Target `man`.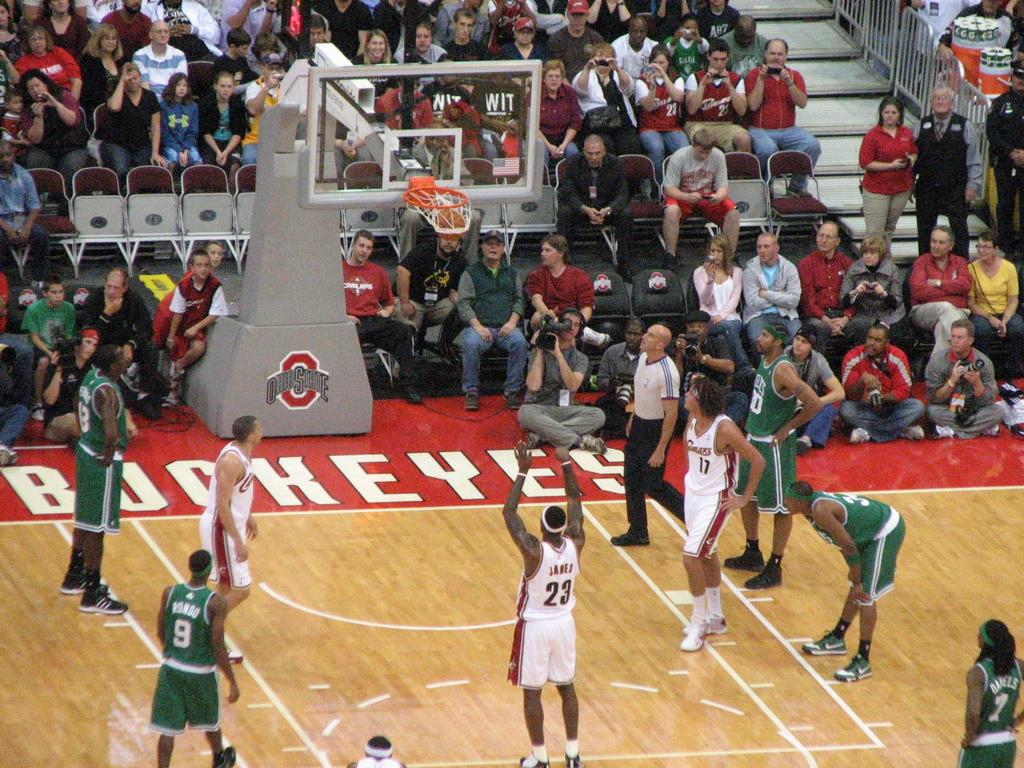
Target region: left=739, top=40, right=823, bottom=206.
